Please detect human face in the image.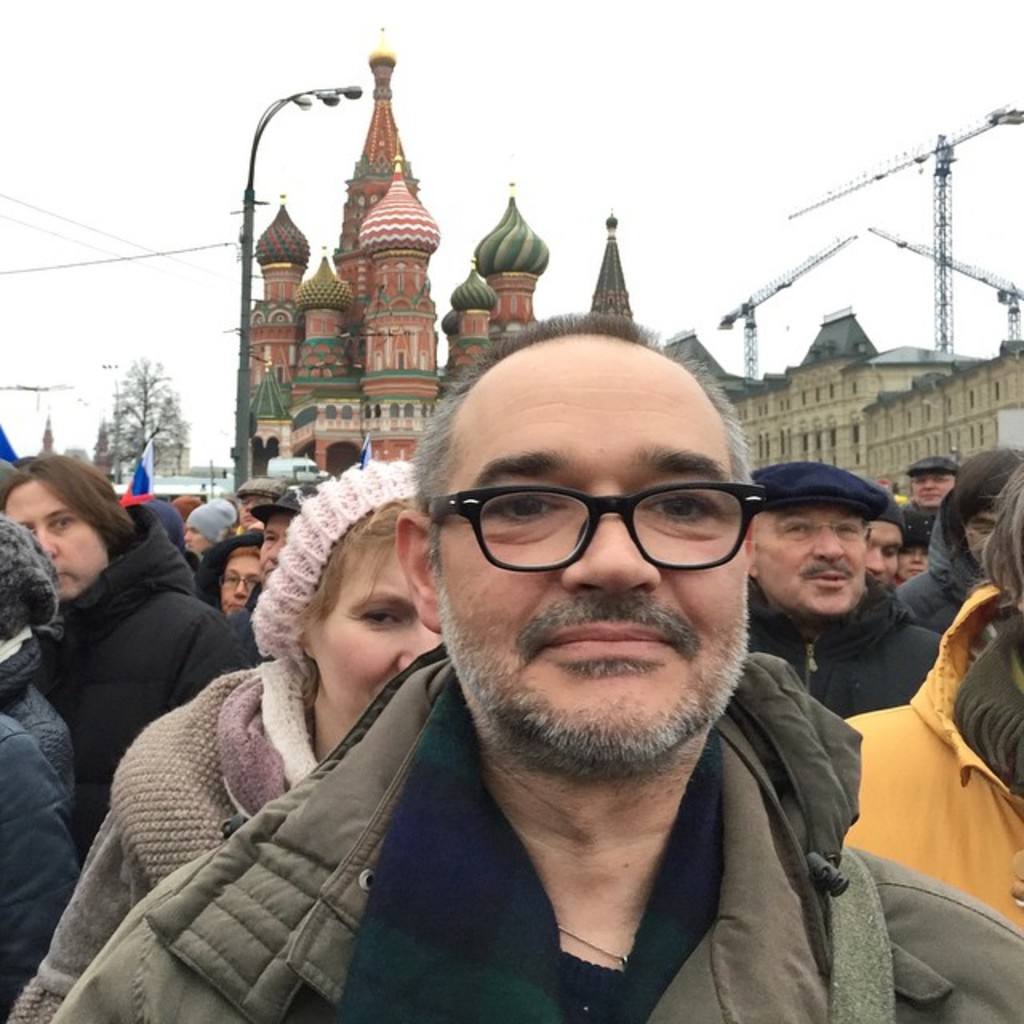
pyautogui.locateOnScreen(973, 507, 1000, 557).
